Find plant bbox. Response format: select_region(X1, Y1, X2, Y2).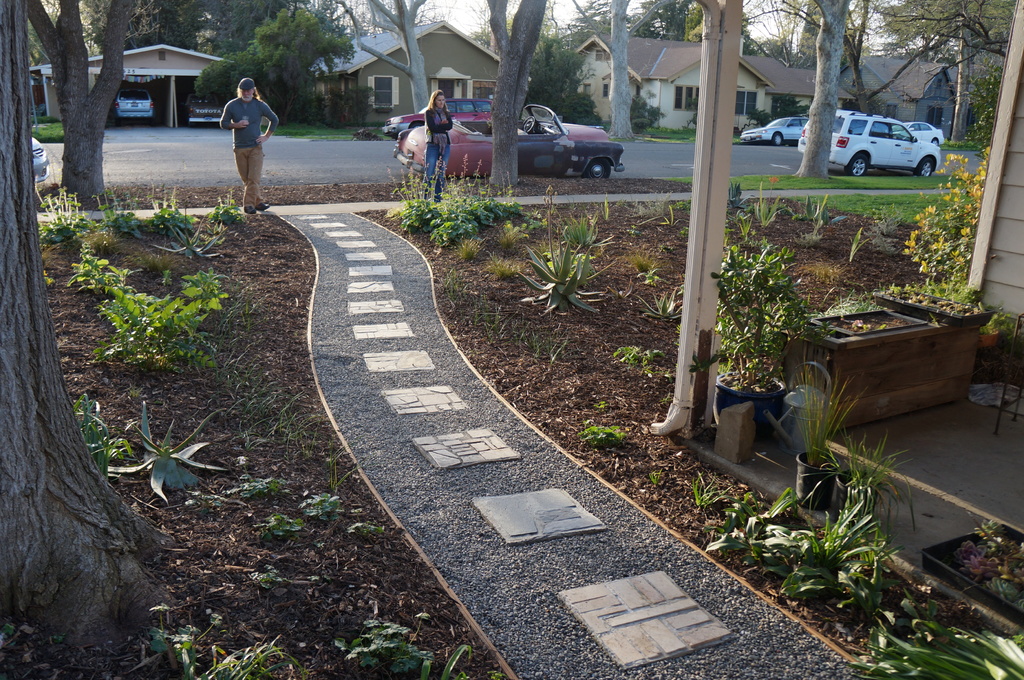
select_region(610, 342, 669, 374).
